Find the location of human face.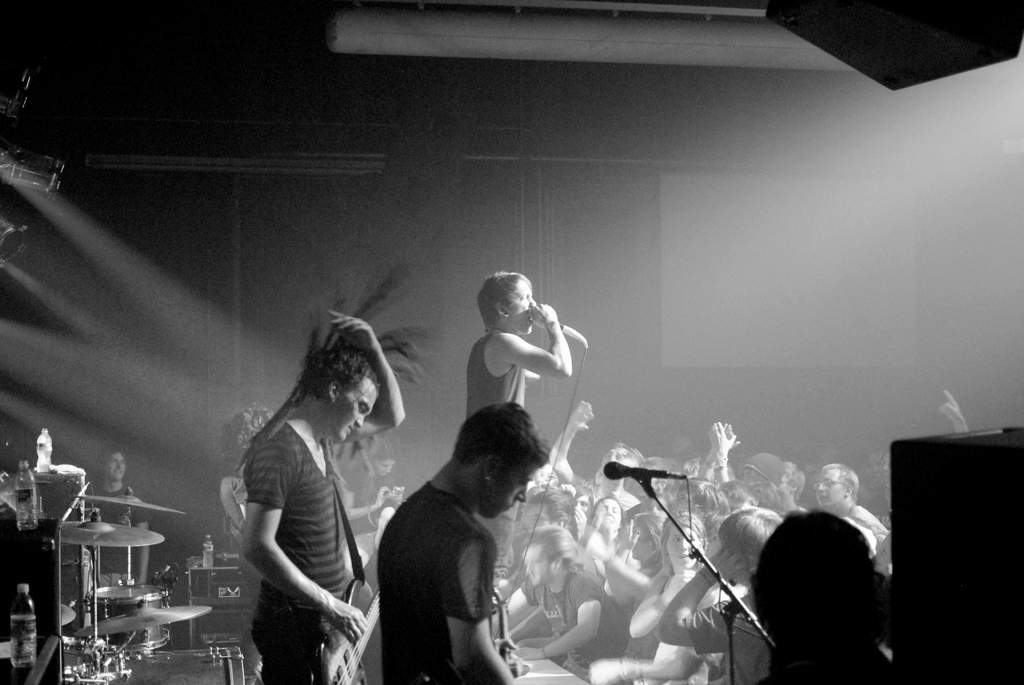
Location: Rect(879, 455, 890, 483).
